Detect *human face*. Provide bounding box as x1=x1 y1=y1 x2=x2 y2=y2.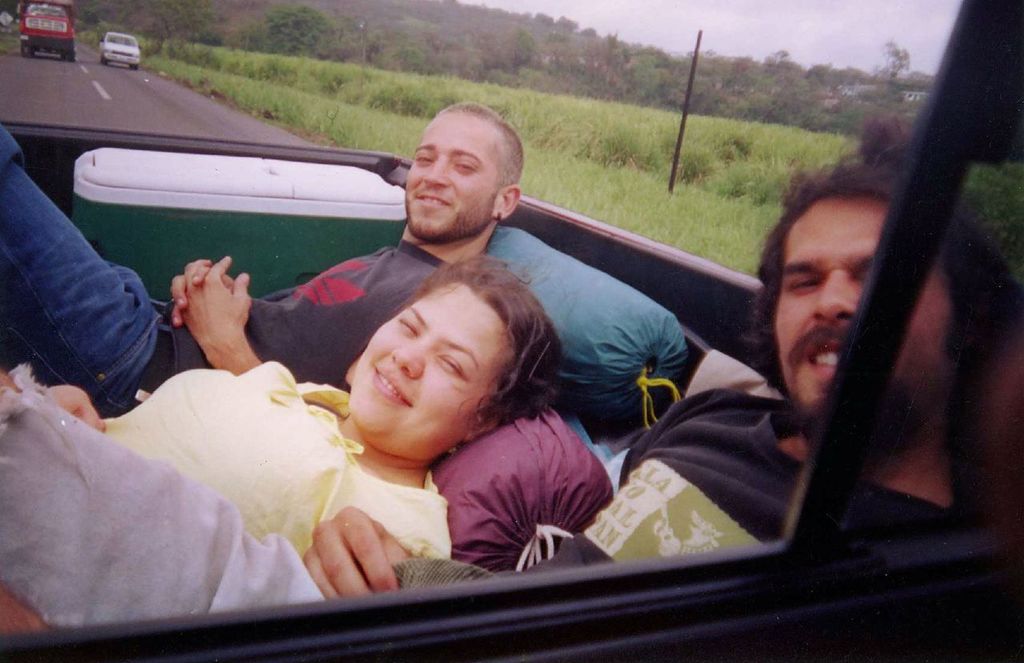
x1=406 y1=113 x2=496 y2=231.
